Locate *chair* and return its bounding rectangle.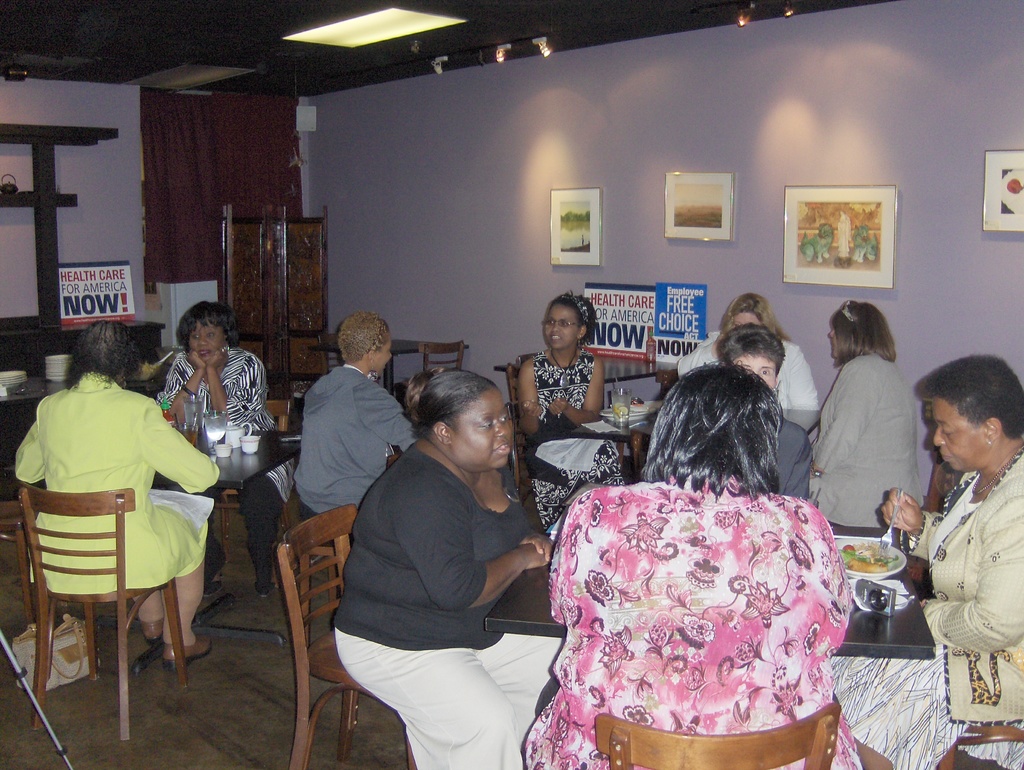
<bbox>15, 445, 194, 737</bbox>.
